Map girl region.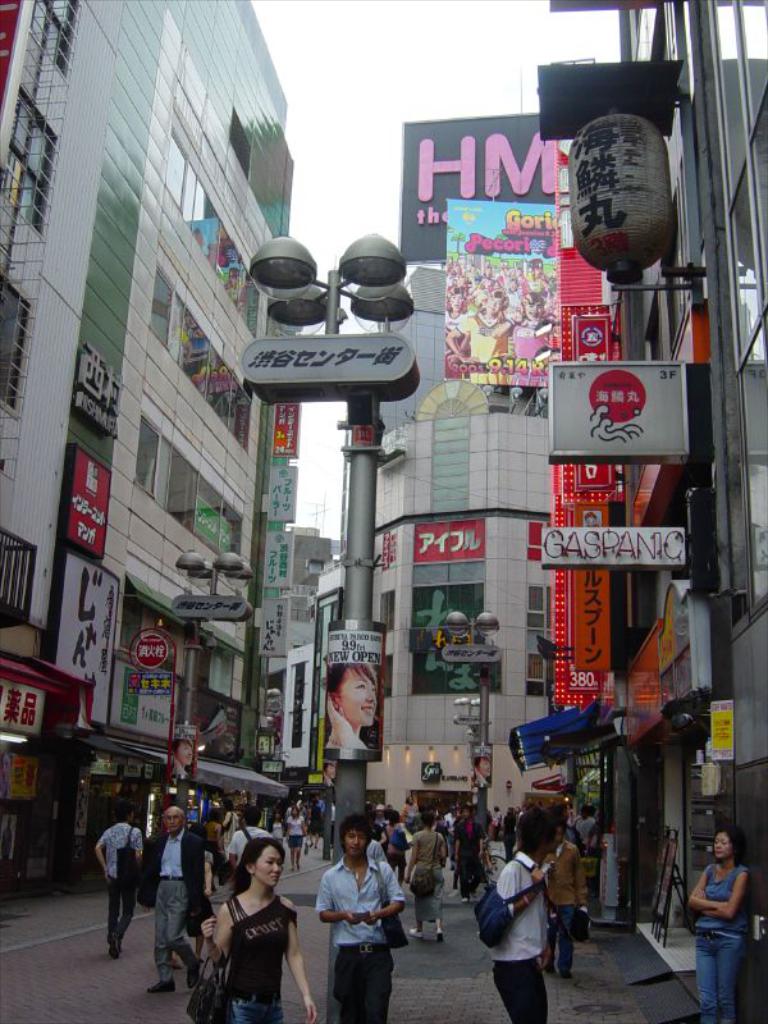
Mapped to [315, 806, 408, 1023].
